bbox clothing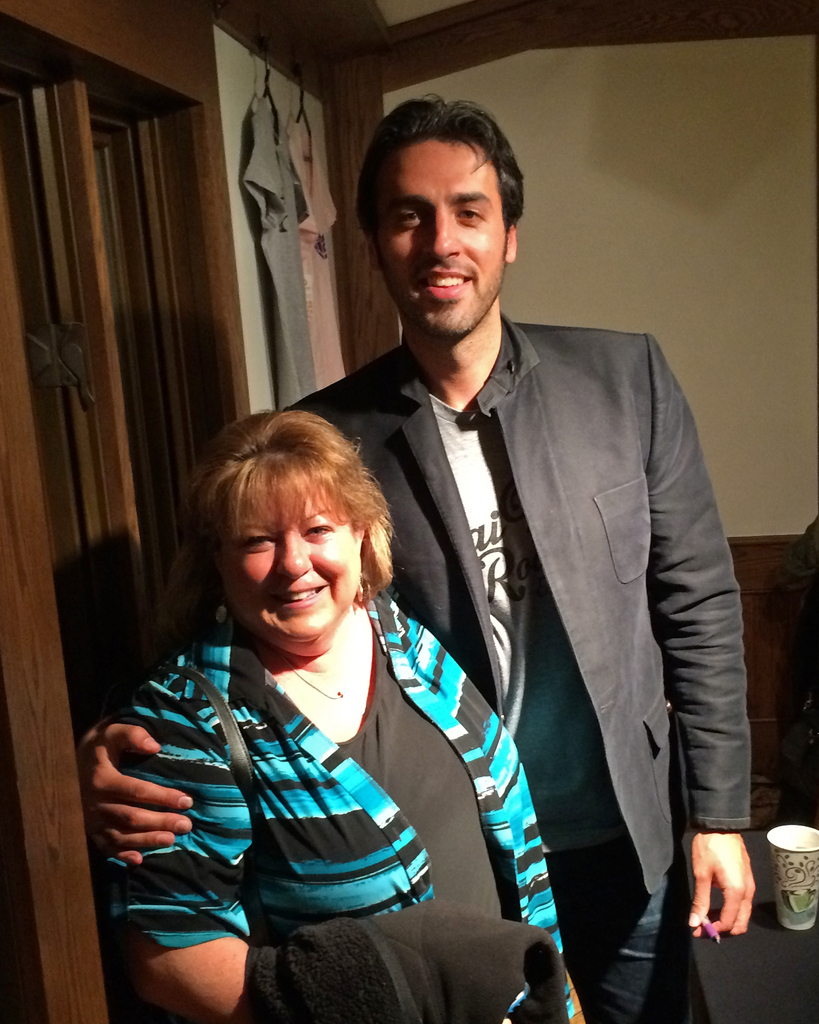
[left=343, top=298, right=739, bottom=992]
